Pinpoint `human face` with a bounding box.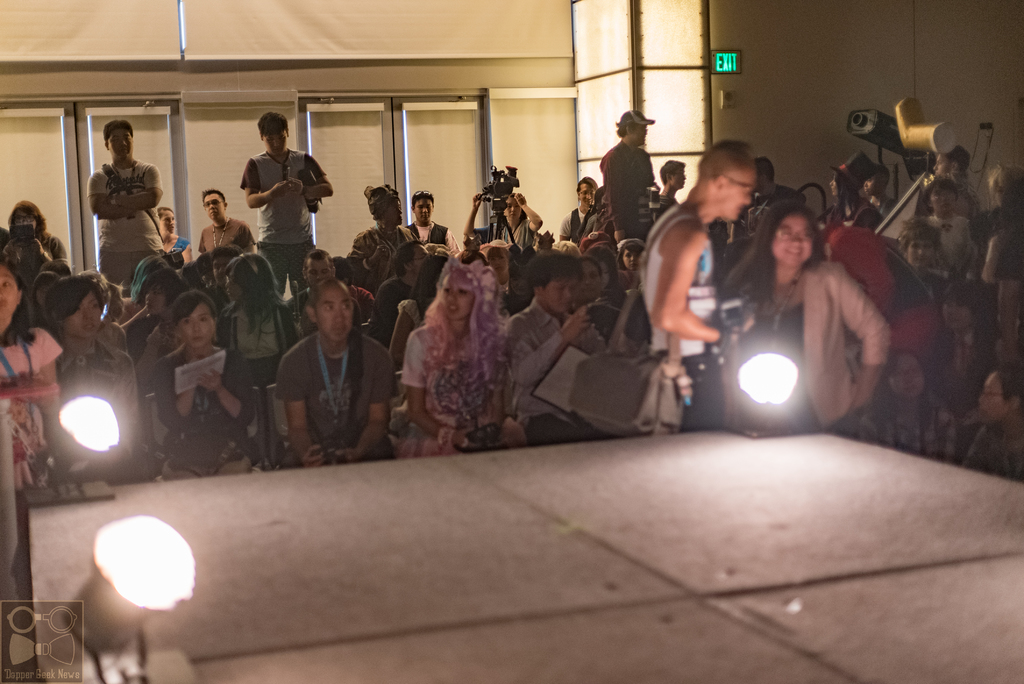
(left=942, top=300, right=968, bottom=326).
